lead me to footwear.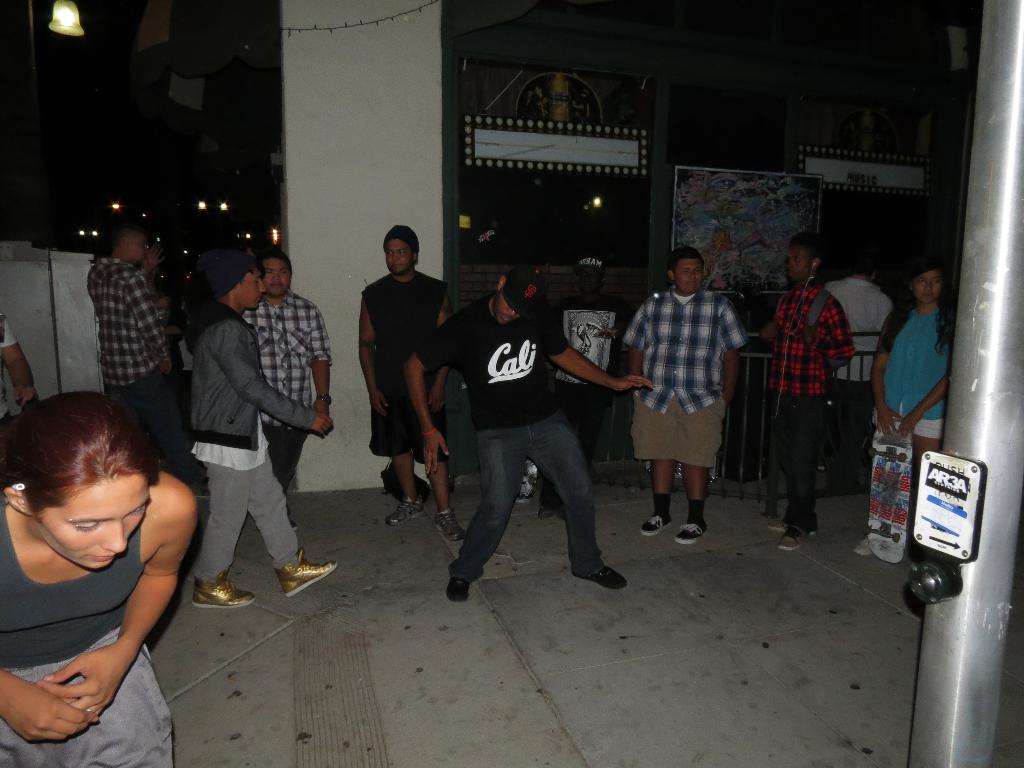
Lead to pyautogui.locateOnScreen(537, 505, 553, 519).
